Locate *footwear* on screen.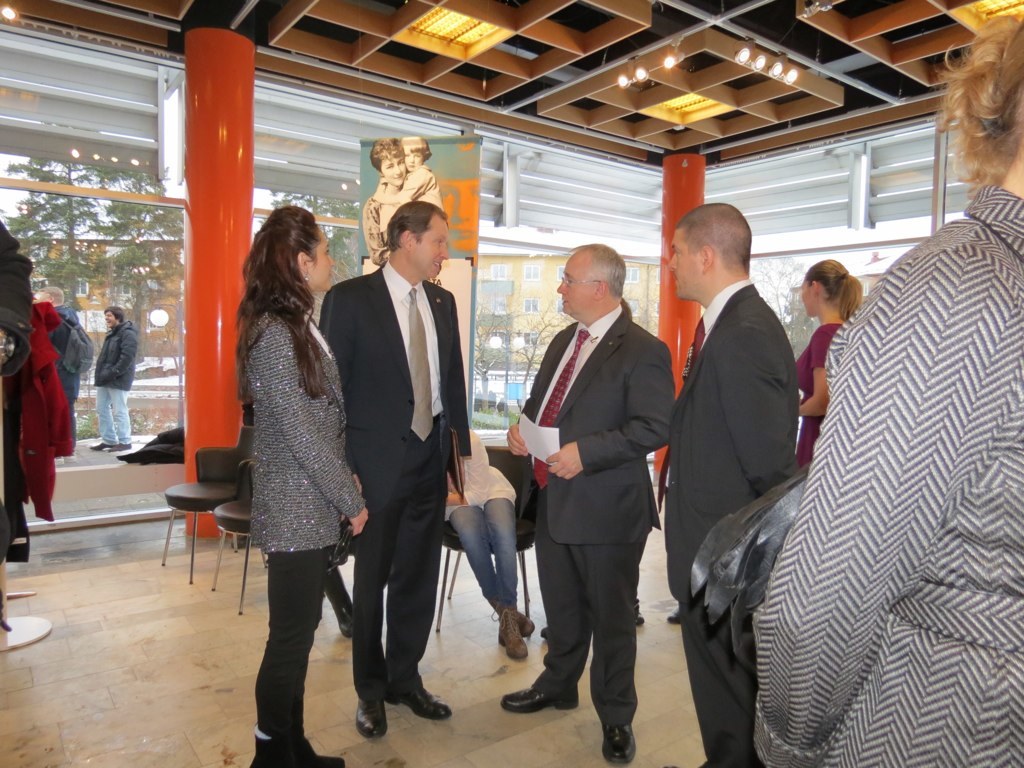
On screen at rect(501, 604, 531, 653).
